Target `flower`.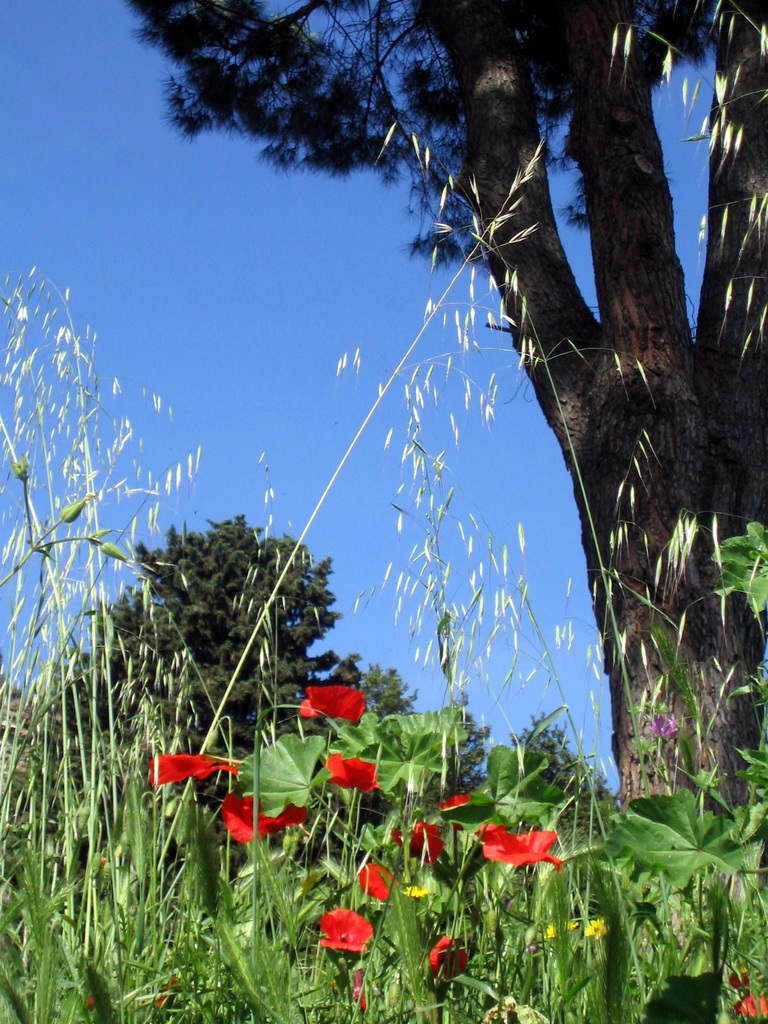
Target region: pyautogui.locateOnScreen(216, 786, 312, 847).
